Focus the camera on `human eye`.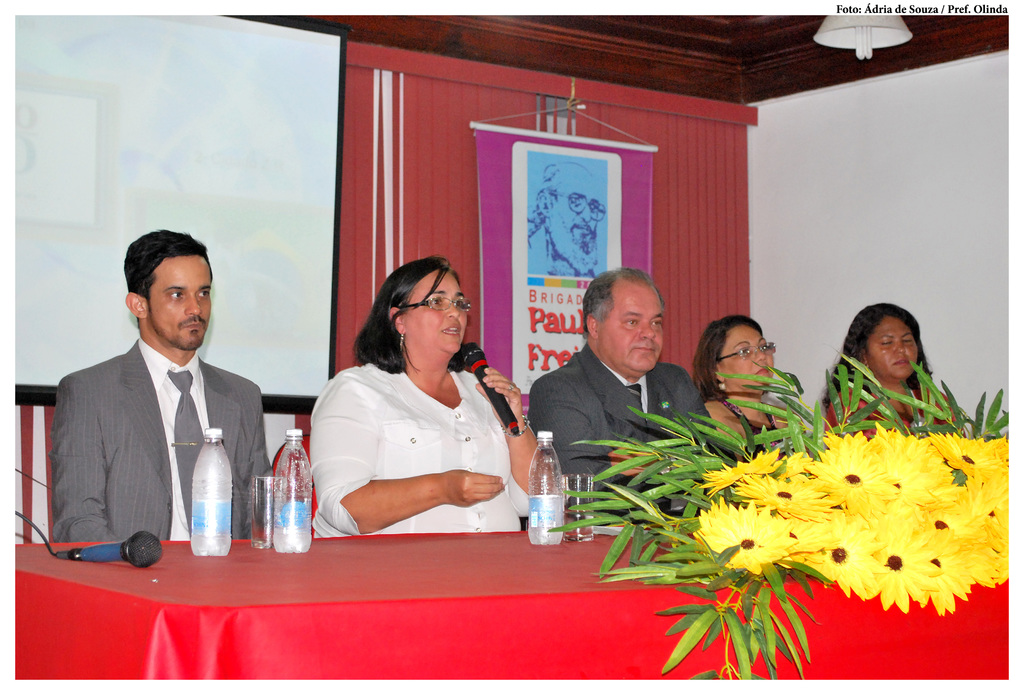
Focus region: select_region(457, 298, 467, 314).
